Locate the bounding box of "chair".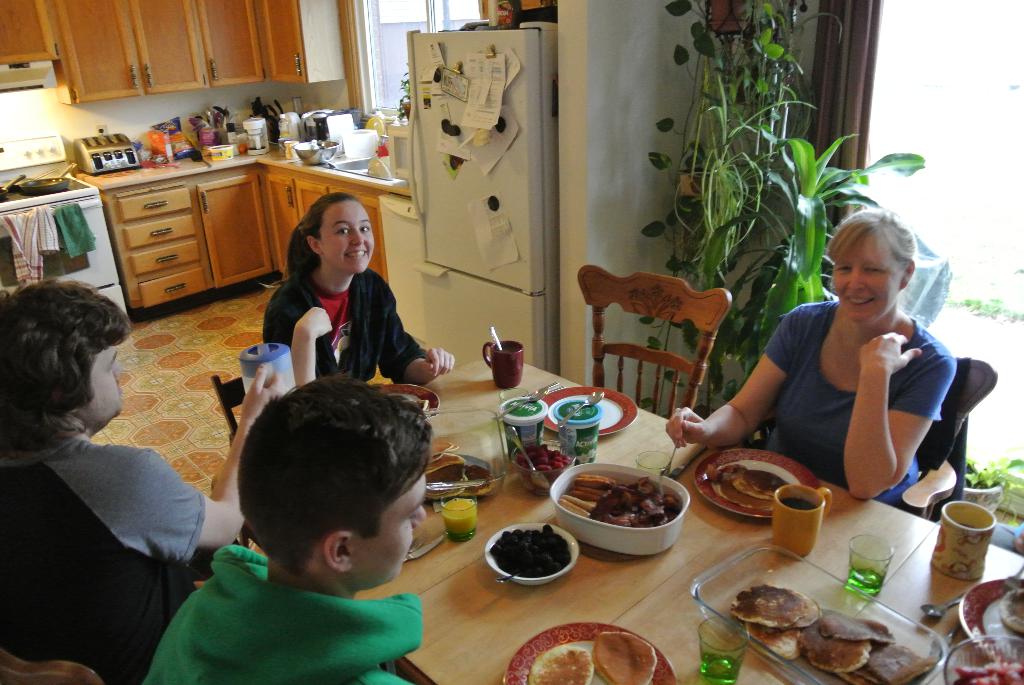
Bounding box: 211 375 252 441.
